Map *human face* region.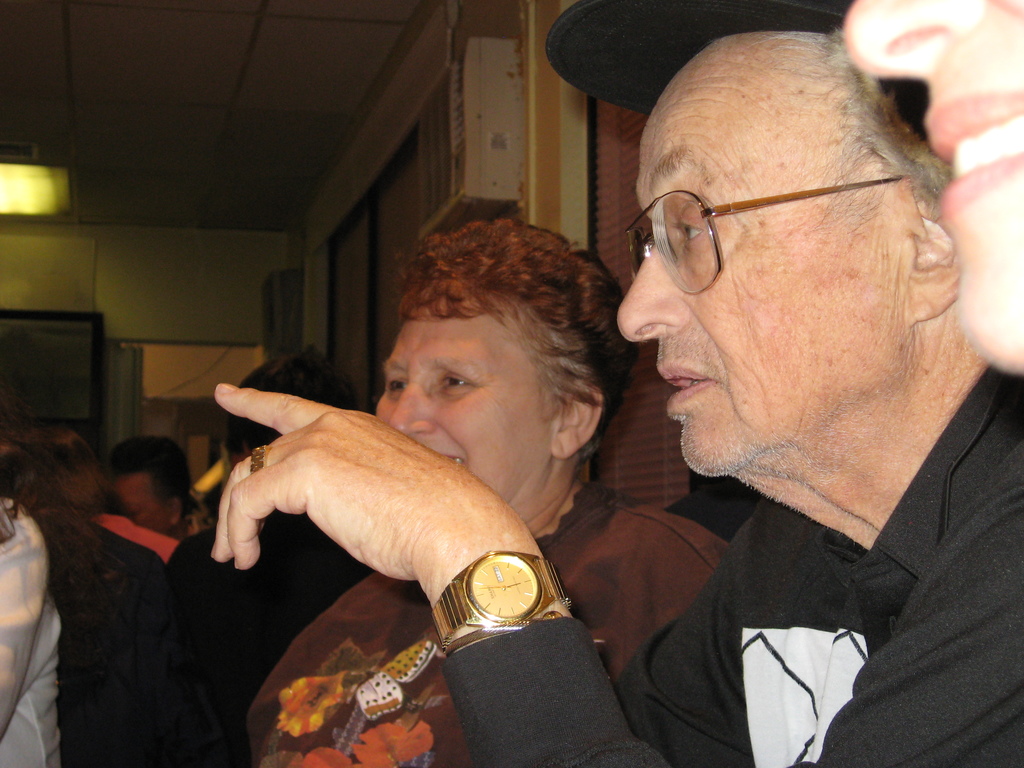
Mapped to {"x1": 842, "y1": 0, "x2": 1023, "y2": 371}.
